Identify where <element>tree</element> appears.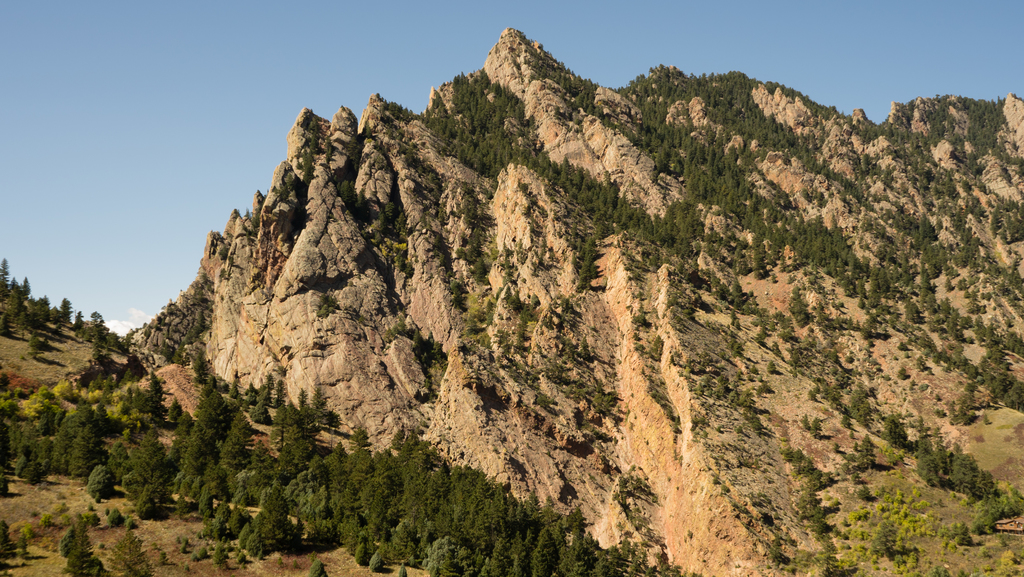
Appears at pyautogui.locateOnScreen(83, 299, 116, 351).
